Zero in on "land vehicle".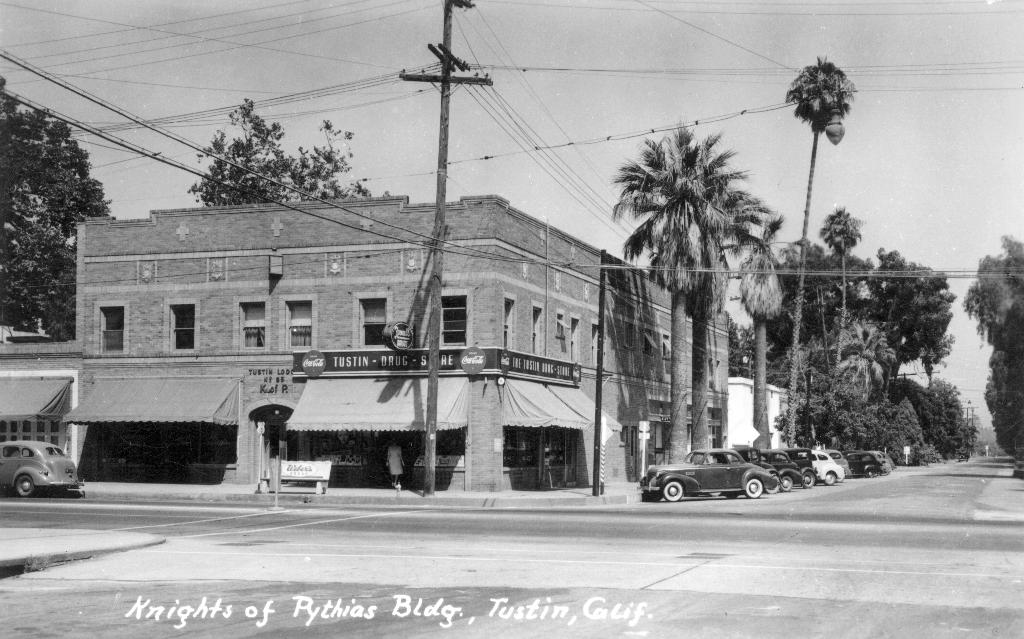
Zeroed in: [x1=867, y1=449, x2=892, y2=475].
